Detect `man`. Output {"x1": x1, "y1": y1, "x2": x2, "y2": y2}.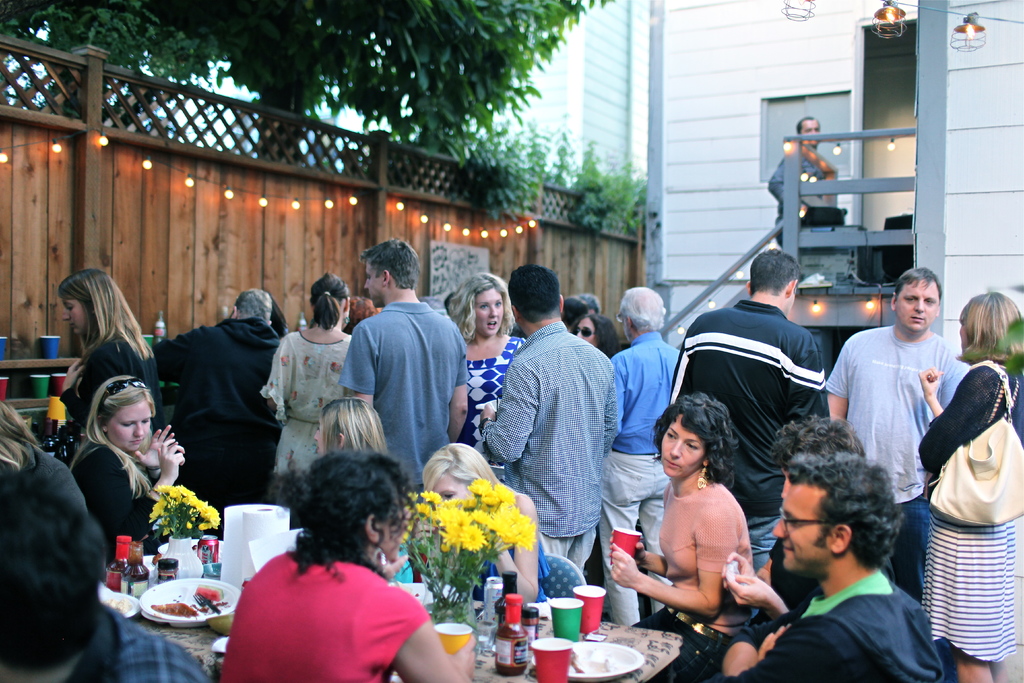
{"x1": 767, "y1": 113, "x2": 842, "y2": 242}.
